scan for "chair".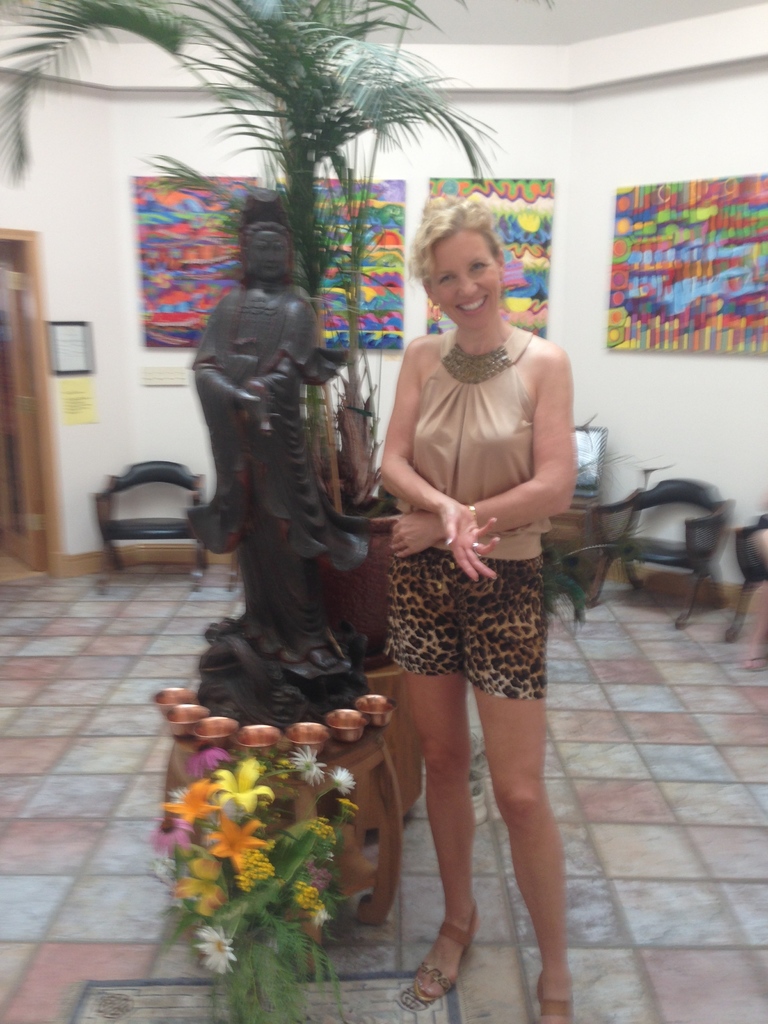
Scan result: locate(723, 506, 767, 644).
